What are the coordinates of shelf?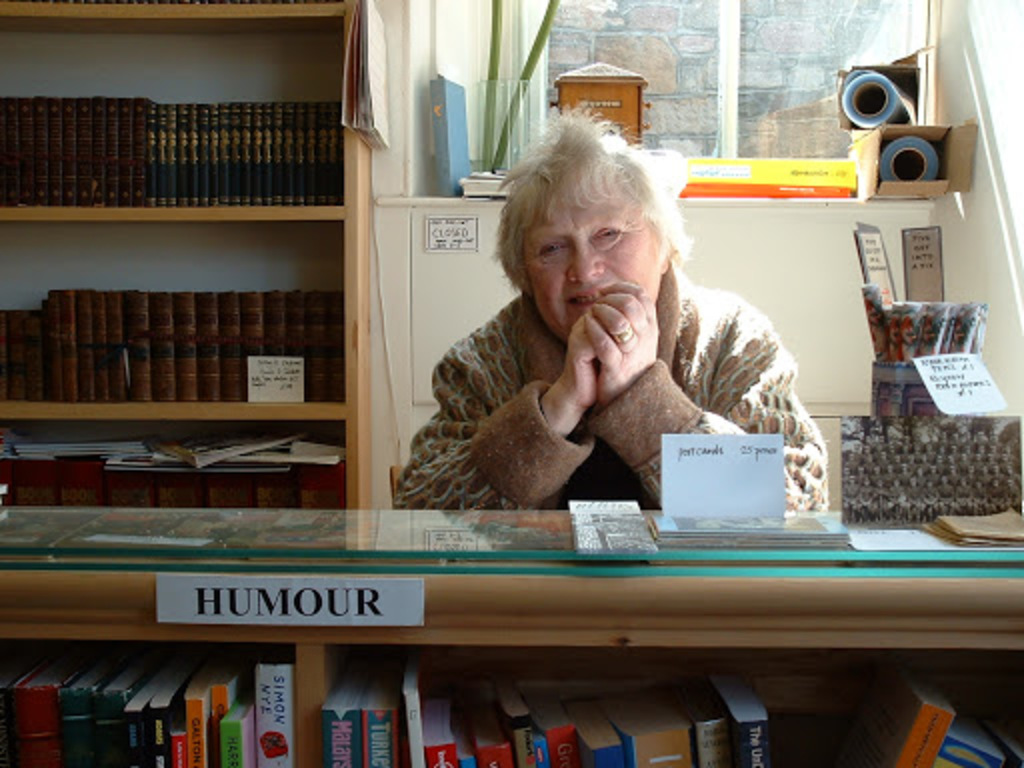
<bbox>0, 404, 356, 520</bbox>.
